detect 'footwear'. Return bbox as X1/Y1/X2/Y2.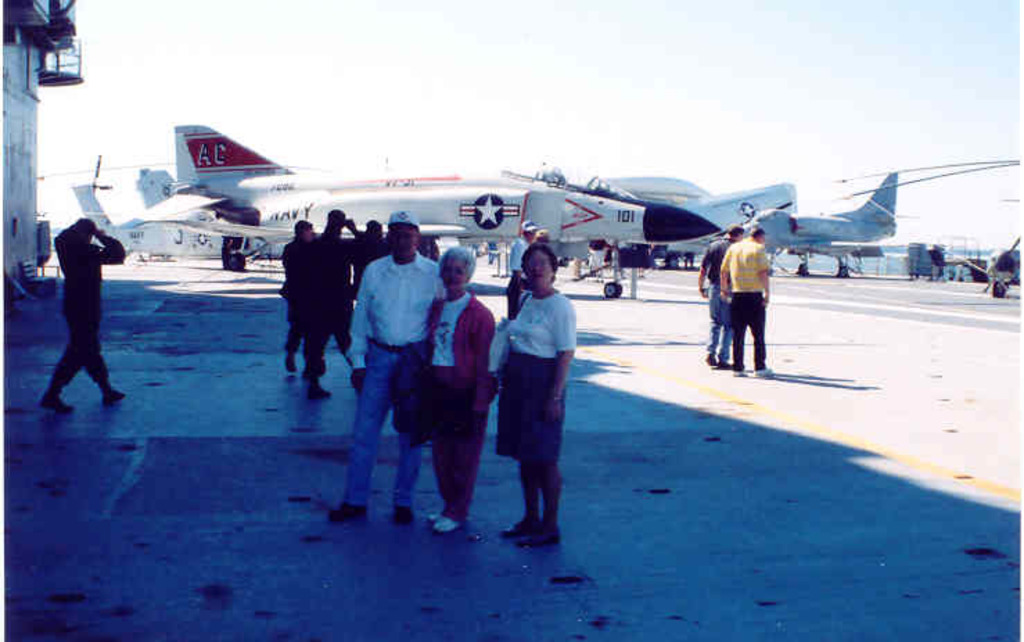
435/519/454/528.
